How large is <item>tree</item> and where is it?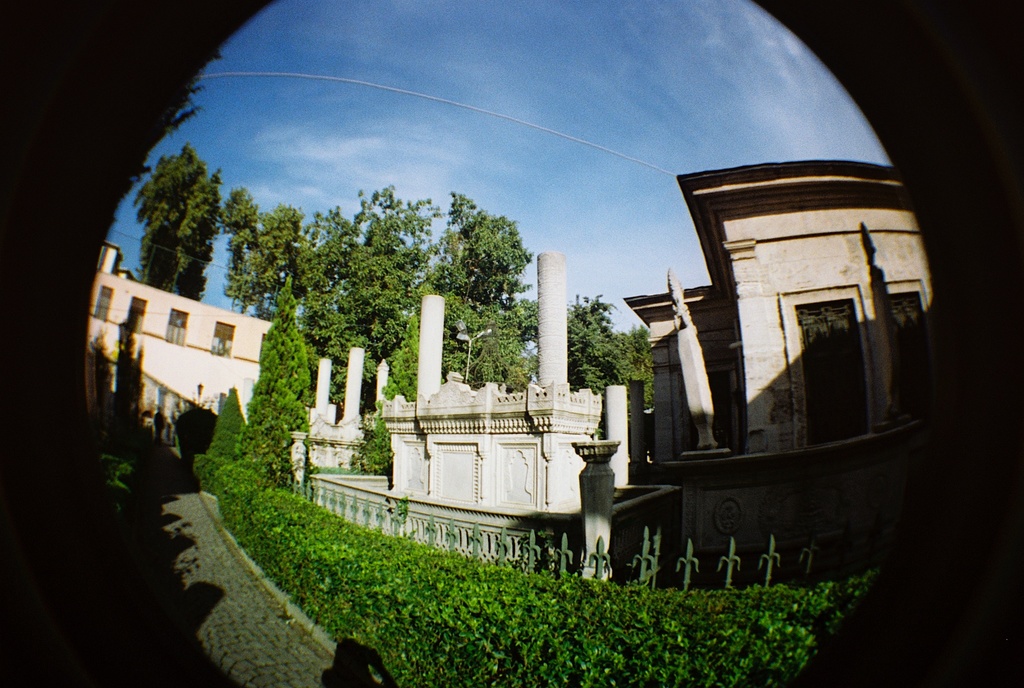
Bounding box: 293/181/435/431.
